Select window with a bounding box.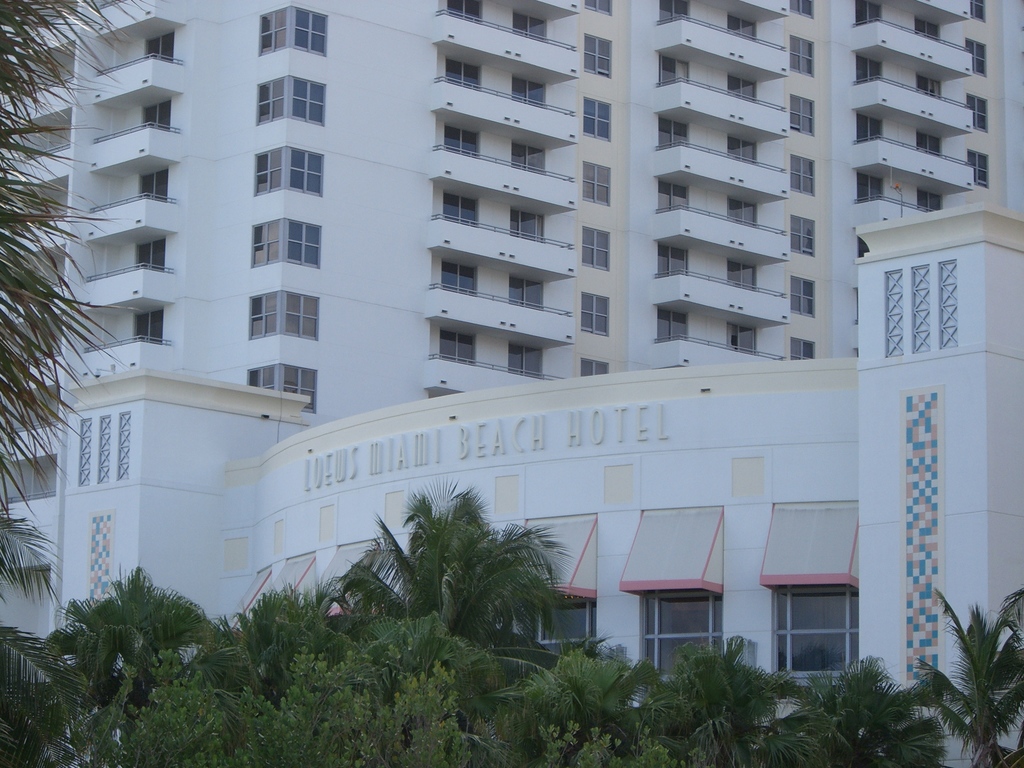
{"x1": 729, "y1": 199, "x2": 755, "y2": 229}.
